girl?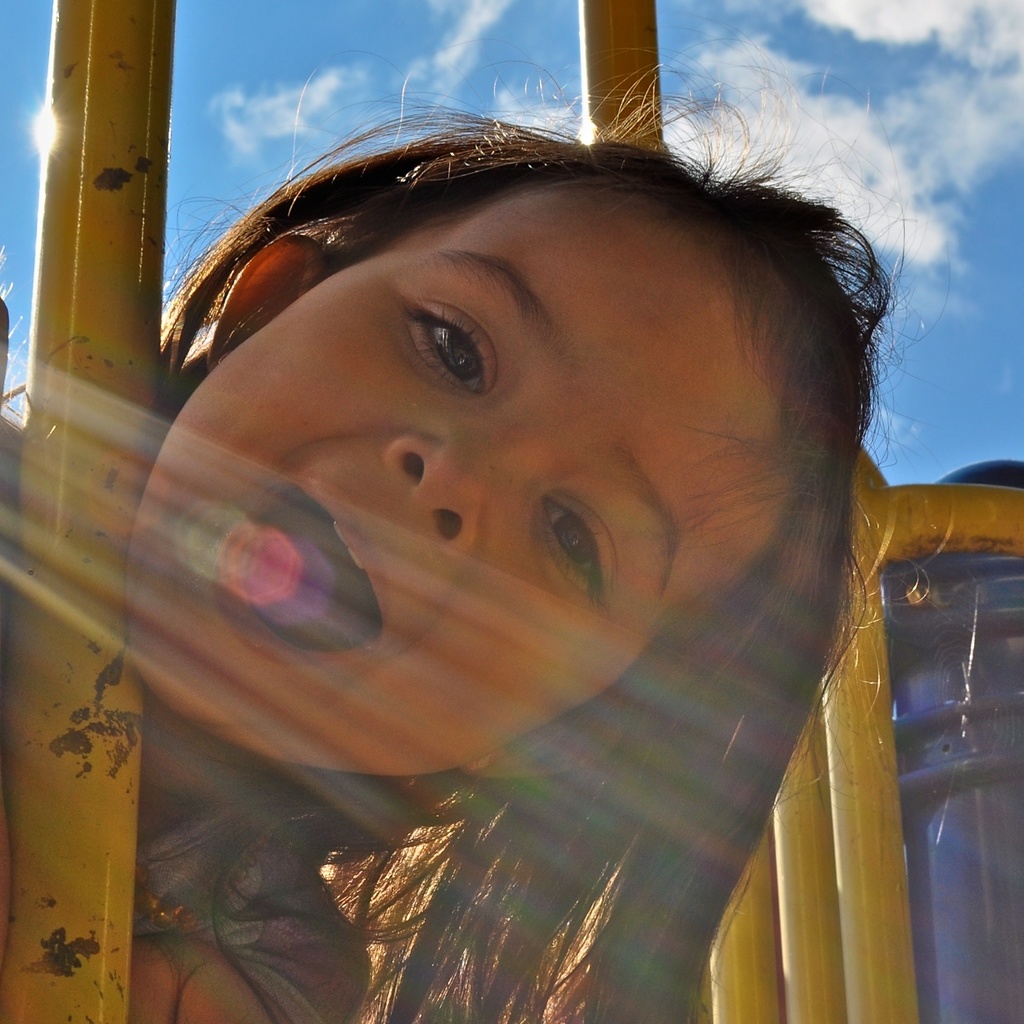
box=[0, 59, 899, 1023]
